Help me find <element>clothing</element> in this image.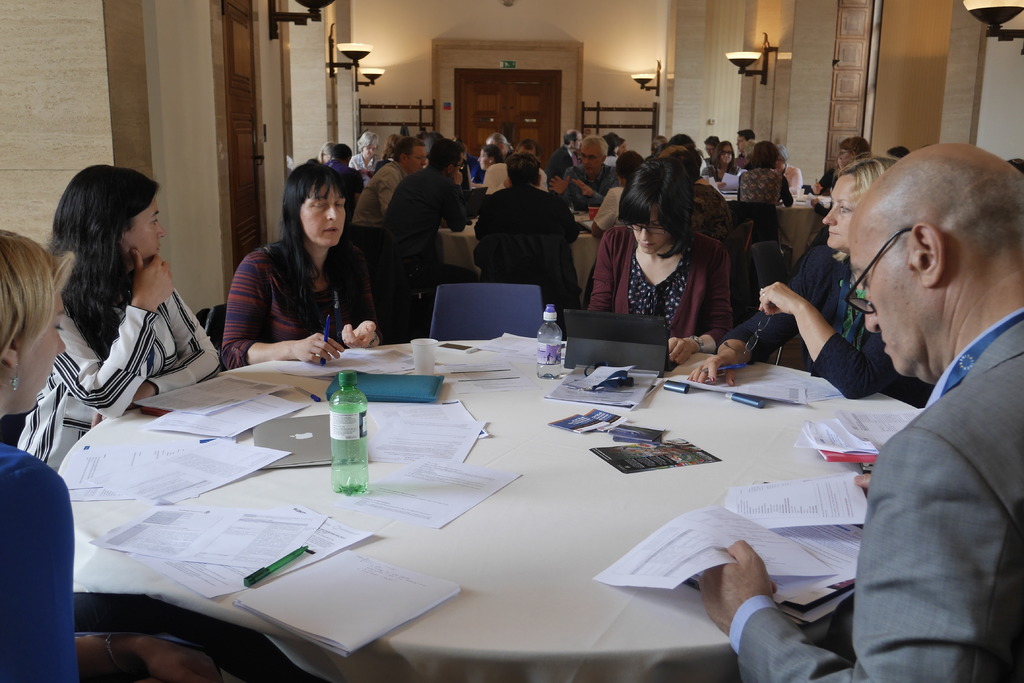
Found it: [584, 226, 731, 342].
